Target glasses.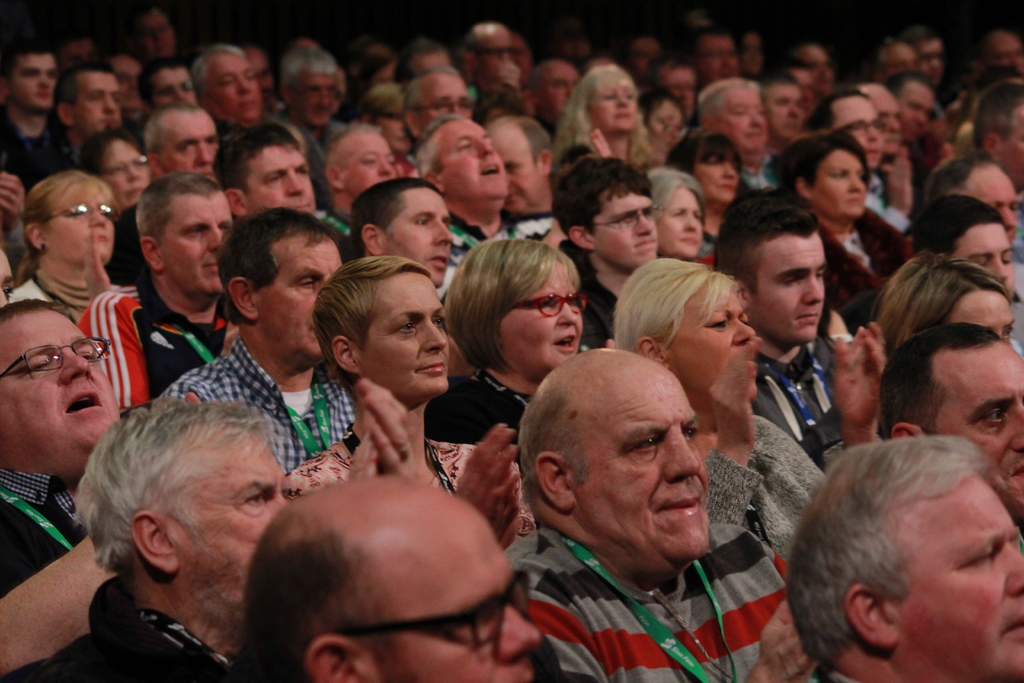
Target region: {"x1": 49, "y1": 203, "x2": 118, "y2": 222}.
